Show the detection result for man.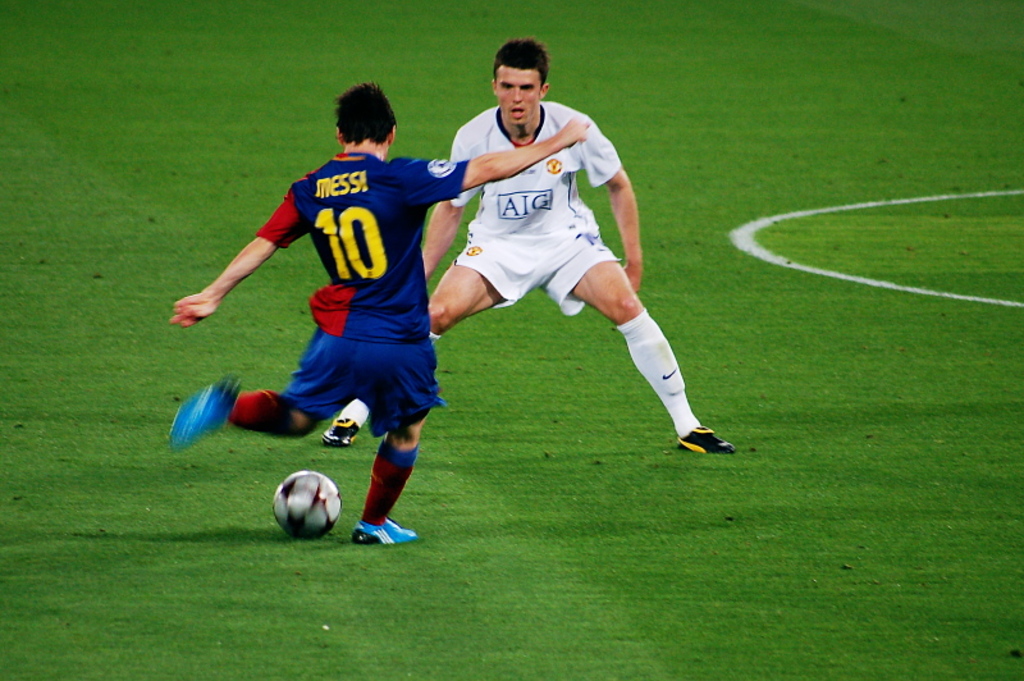
pyautogui.locateOnScreen(323, 36, 739, 462).
